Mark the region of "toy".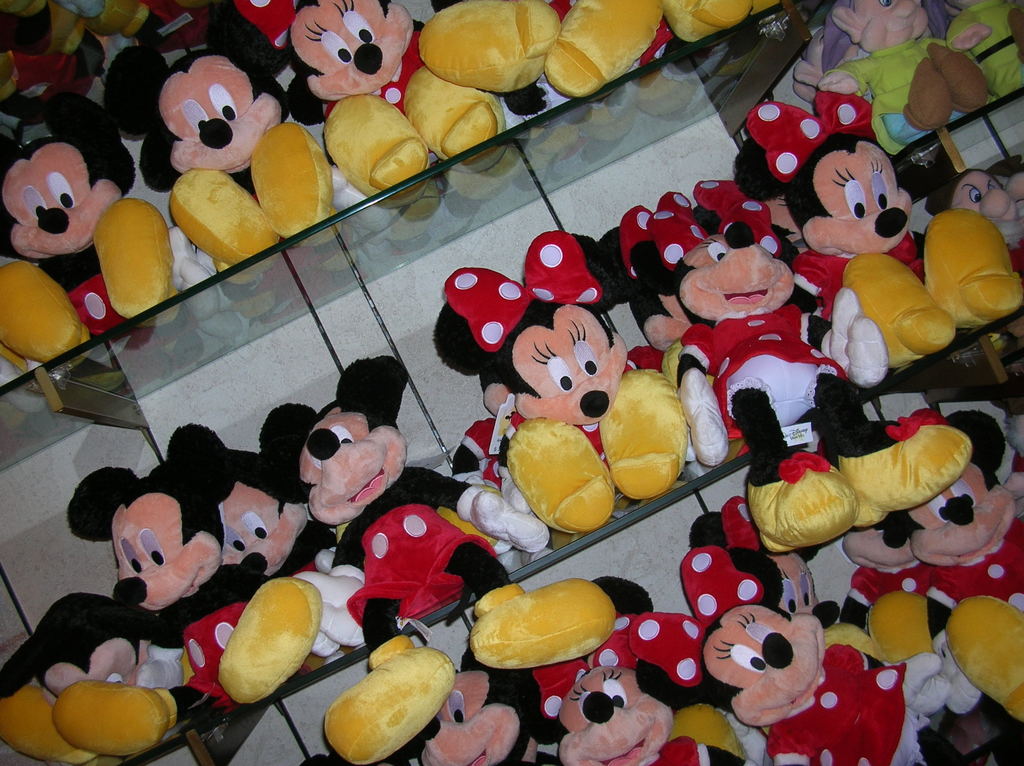
Region: bbox=(174, 223, 256, 336).
